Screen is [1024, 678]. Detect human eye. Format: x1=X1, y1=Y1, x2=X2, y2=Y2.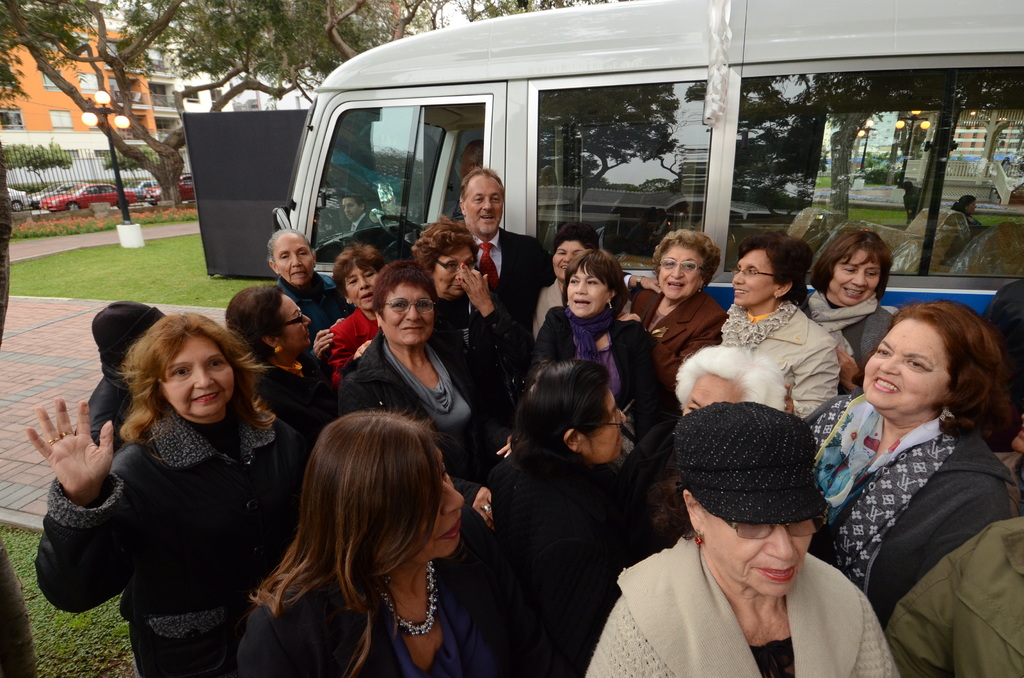
x1=492, y1=195, x2=500, y2=204.
